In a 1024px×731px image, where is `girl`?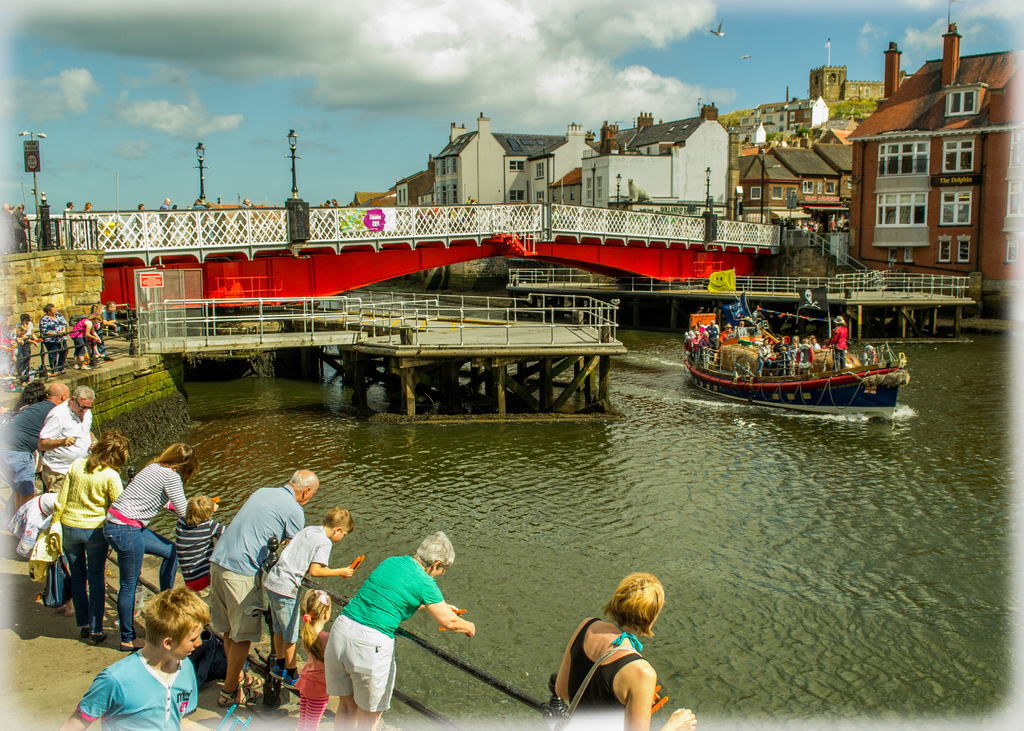
70:312:99:368.
